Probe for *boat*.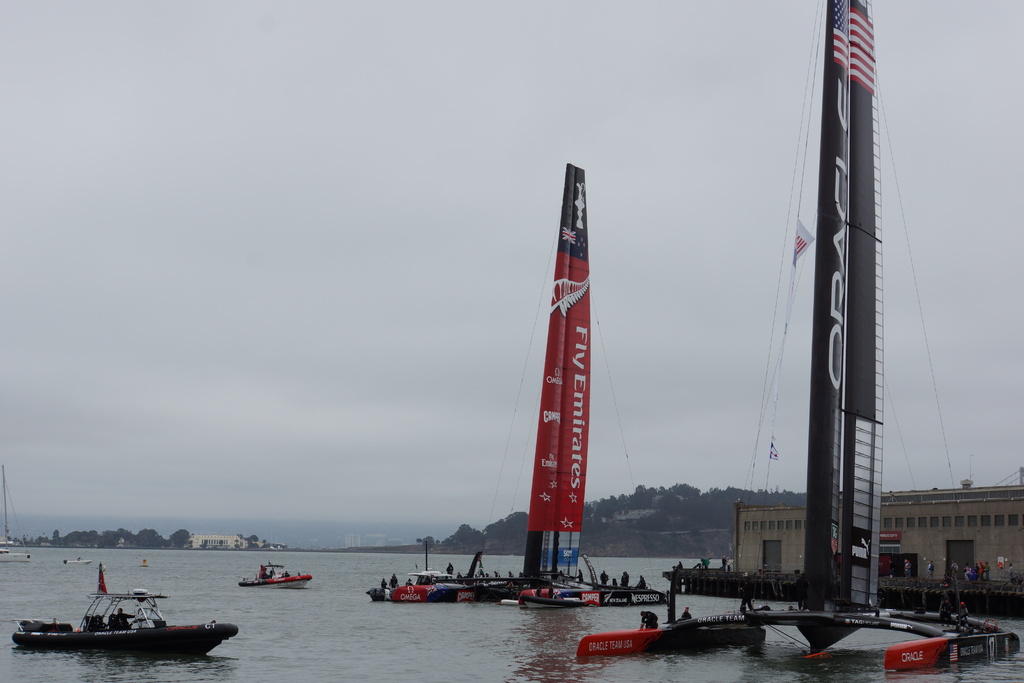
Probe result: {"x1": 510, "y1": 584, "x2": 685, "y2": 606}.
